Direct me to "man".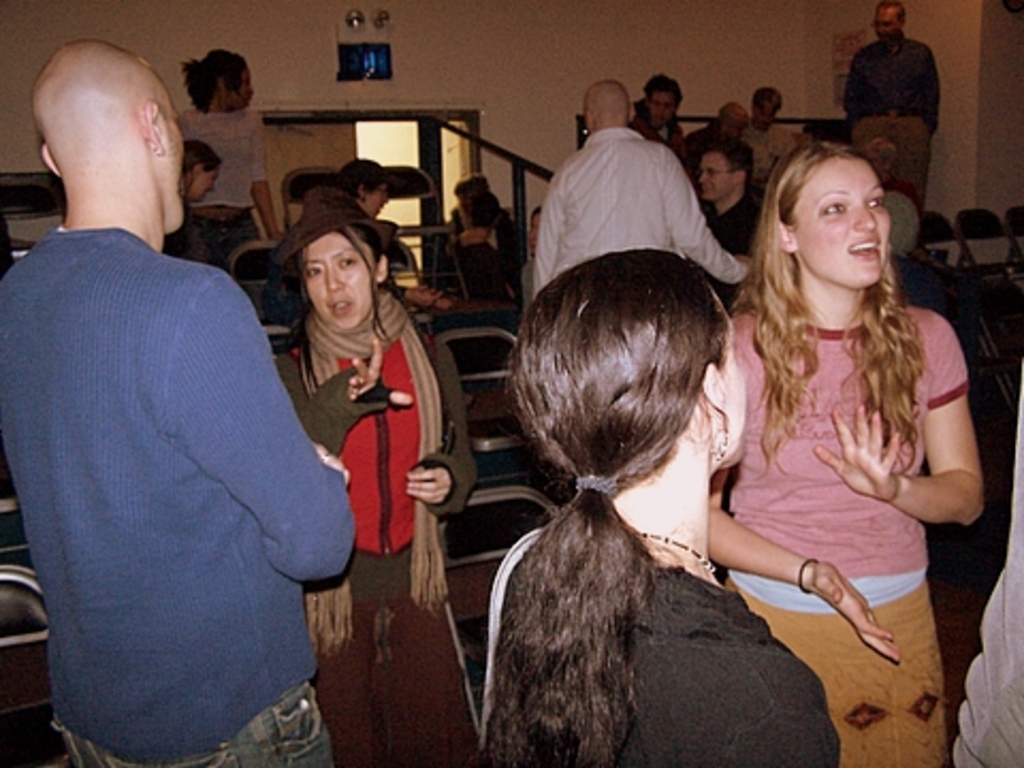
Direction: left=0, top=32, right=361, bottom=766.
